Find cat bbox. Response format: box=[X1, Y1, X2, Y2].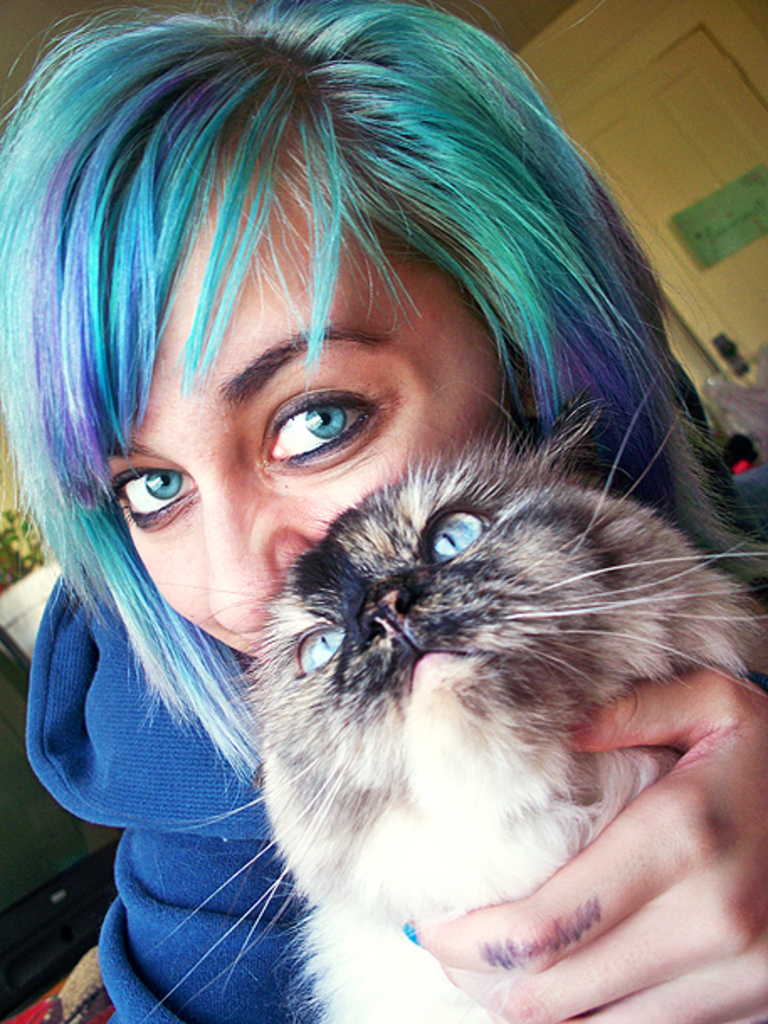
box=[133, 383, 766, 1022].
